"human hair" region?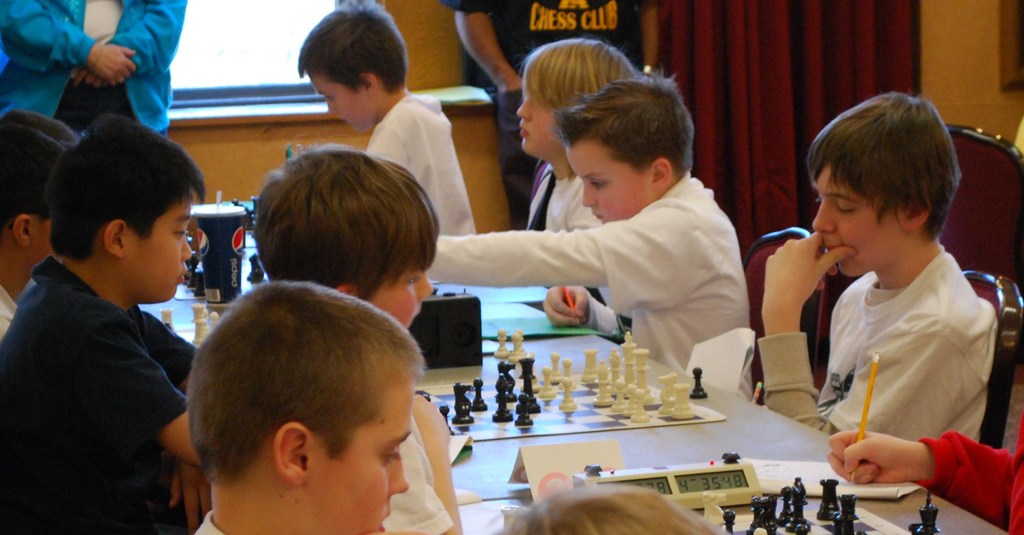
l=547, t=61, r=694, b=178
